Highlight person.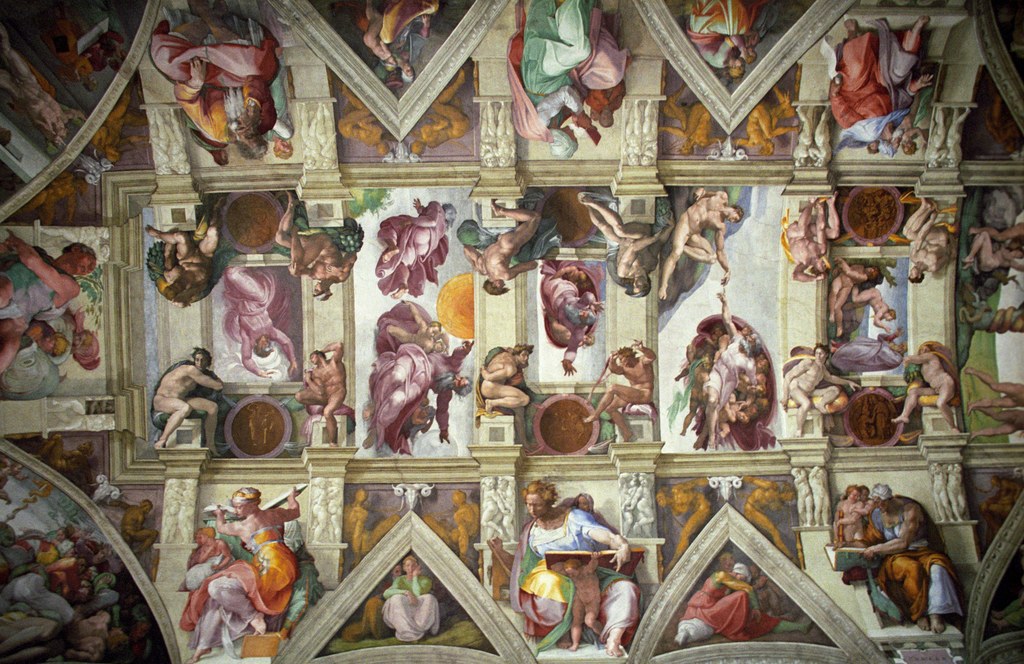
Highlighted region: {"x1": 454, "y1": 197, "x2": 552, "y2": 299}.
